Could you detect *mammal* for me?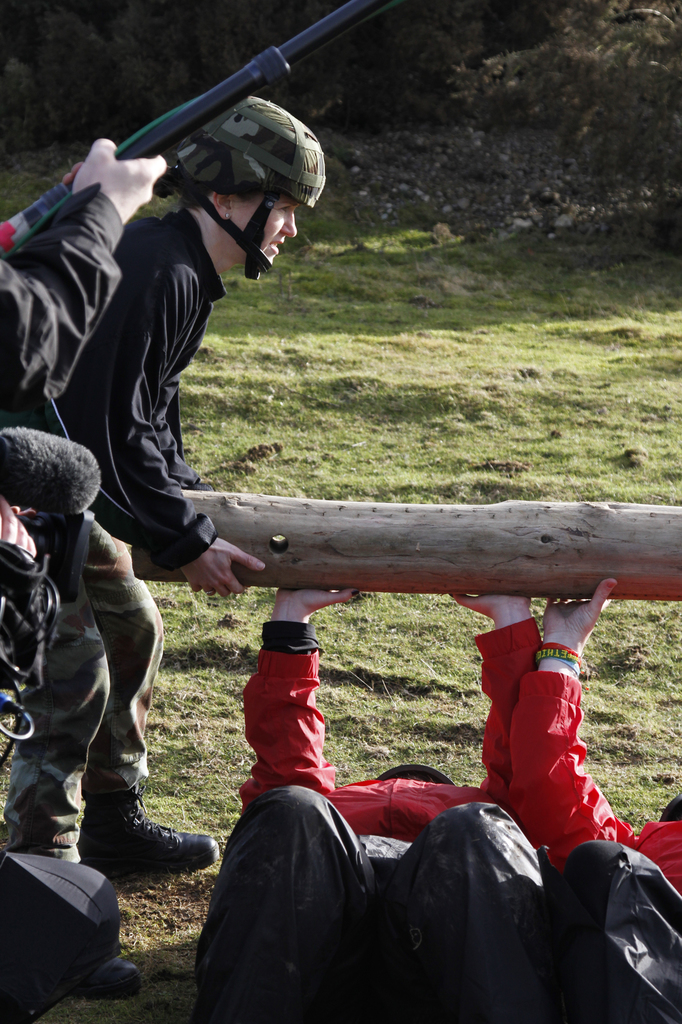
Detection result: [left=503, top=578, right=681, bottom=1023].
